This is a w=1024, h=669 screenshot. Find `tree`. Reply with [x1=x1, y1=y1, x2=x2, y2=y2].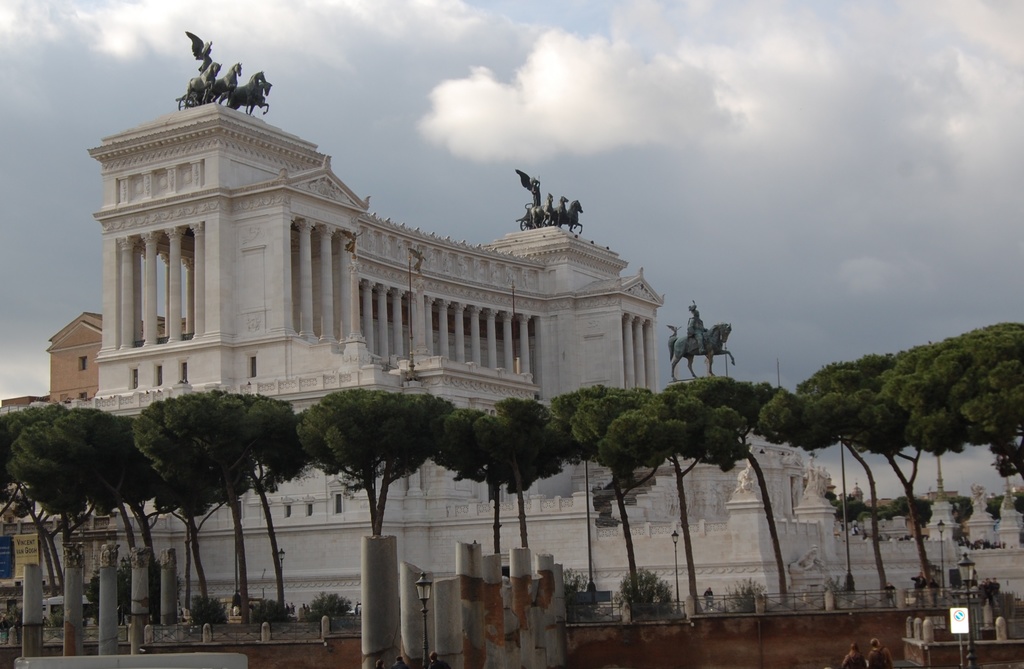
[x1=5, y1=399, x2=111, y2=547].
